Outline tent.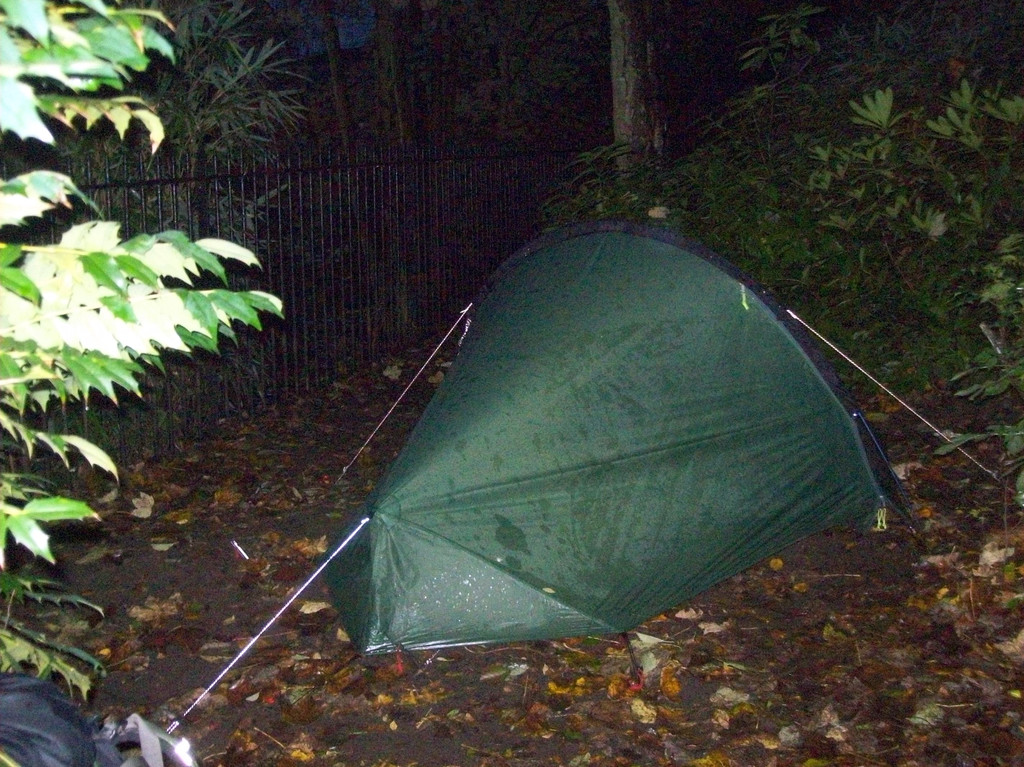
Outline: bbox=[305, 232, 924, 665].
